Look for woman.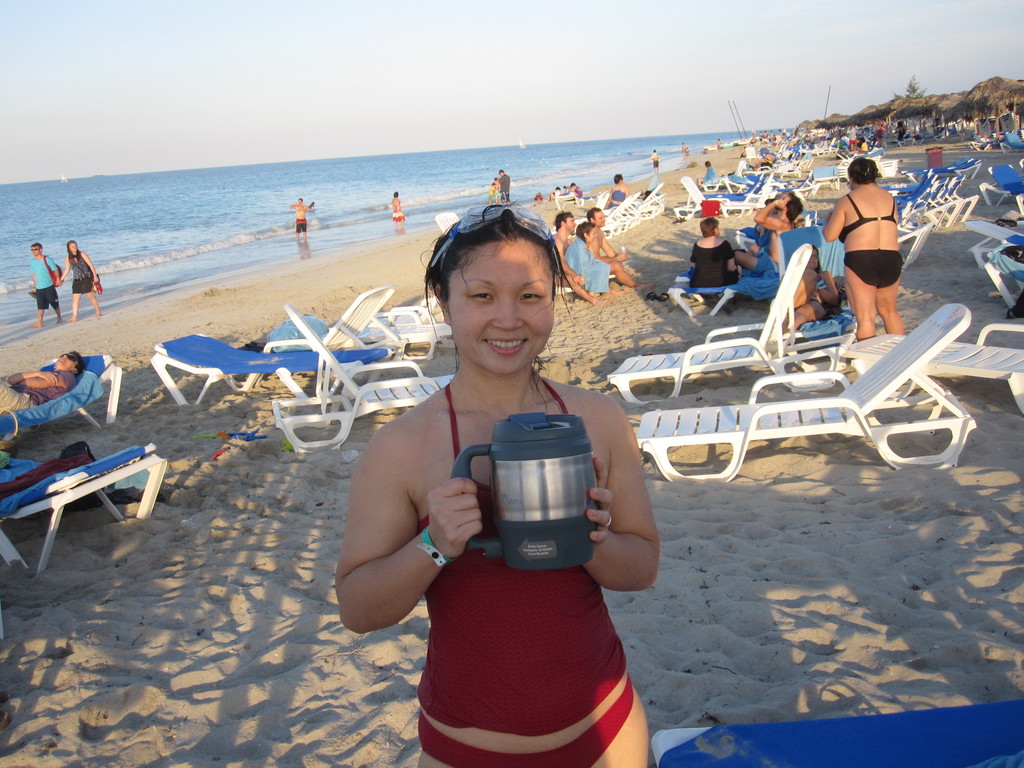
Found: [353,212,624,715].
